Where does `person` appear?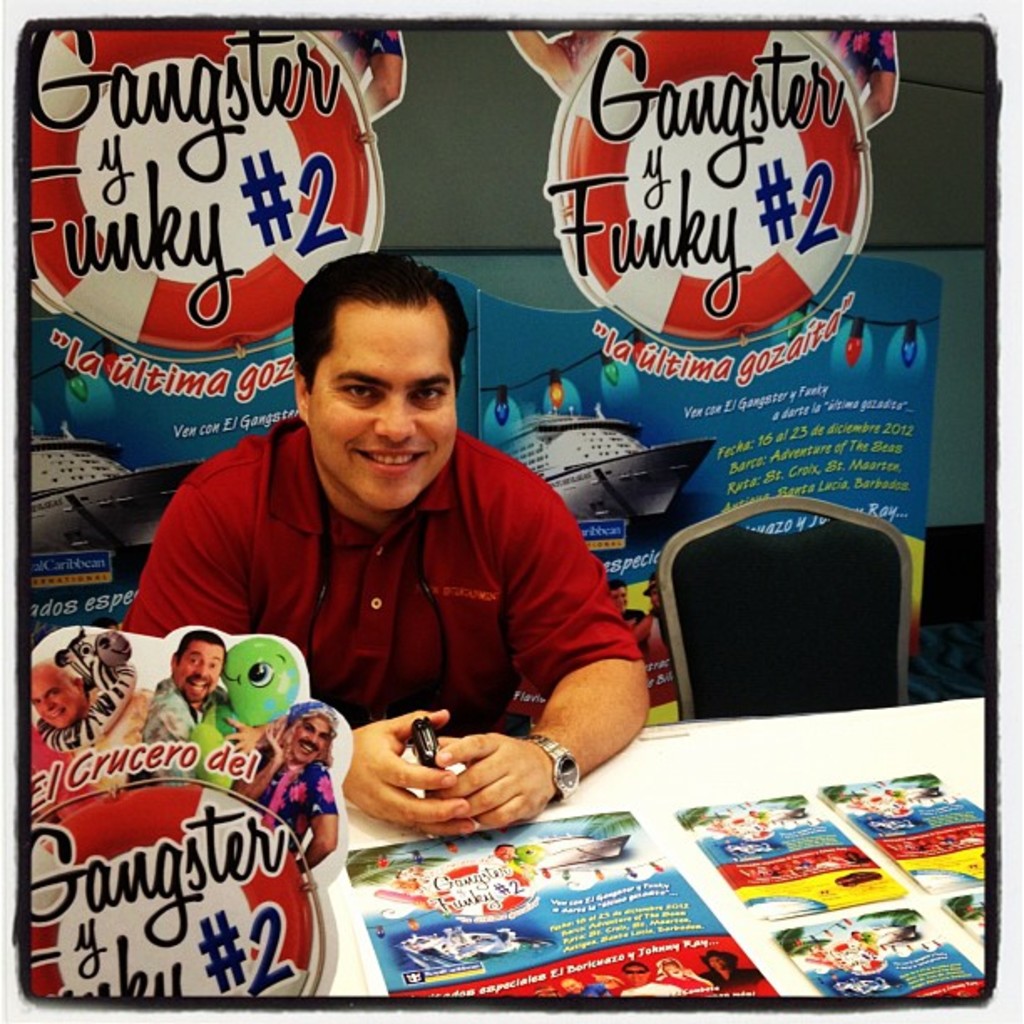
Appears at [27, 656, 99, 736].
